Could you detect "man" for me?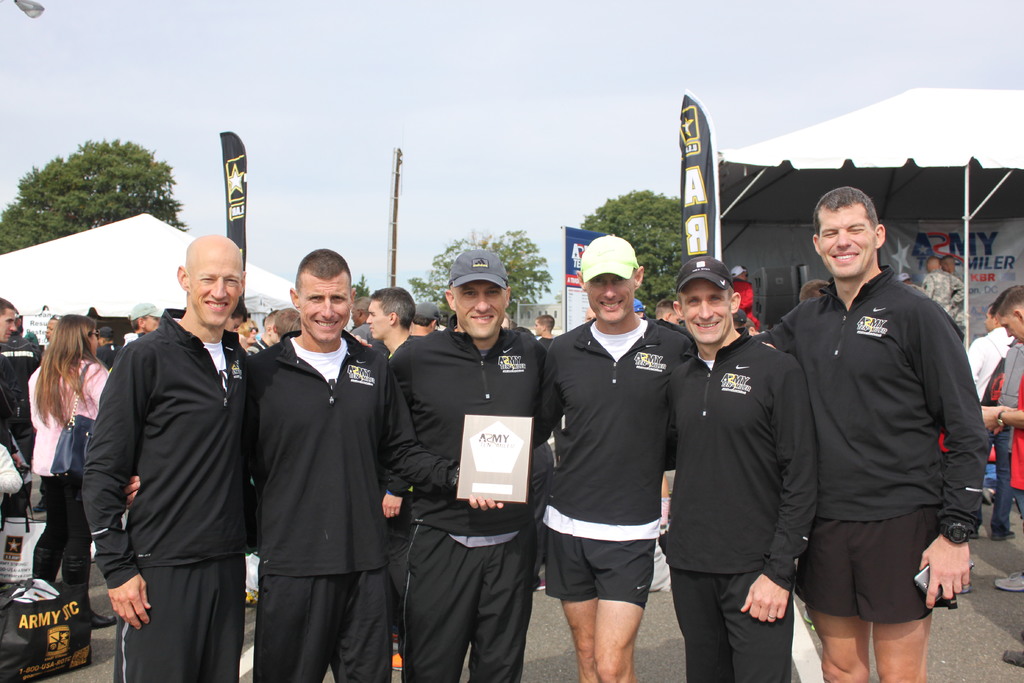
Detection result: <box>977,282,1023,669</box>.
